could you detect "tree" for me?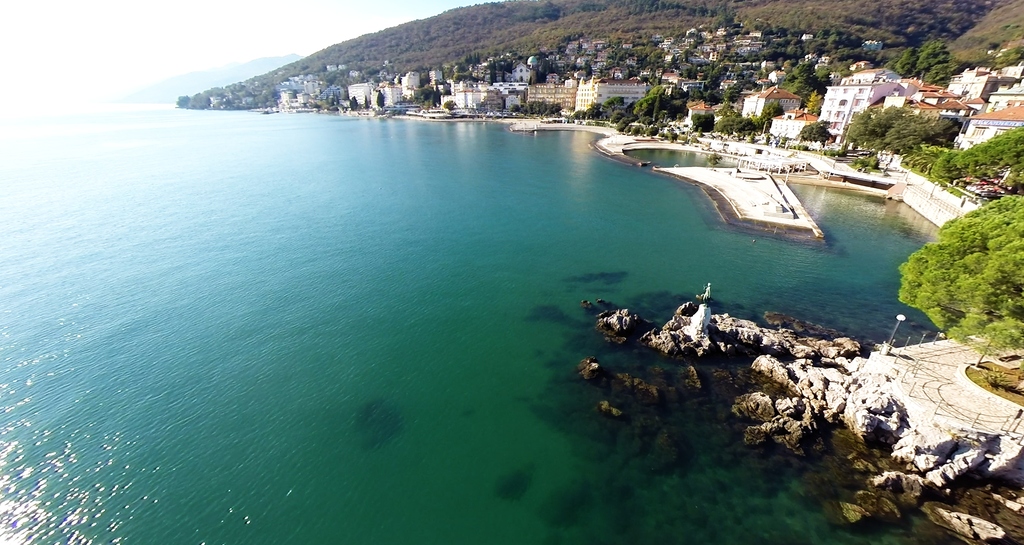
Detection result: detection(898, 191, 1023, 387).
